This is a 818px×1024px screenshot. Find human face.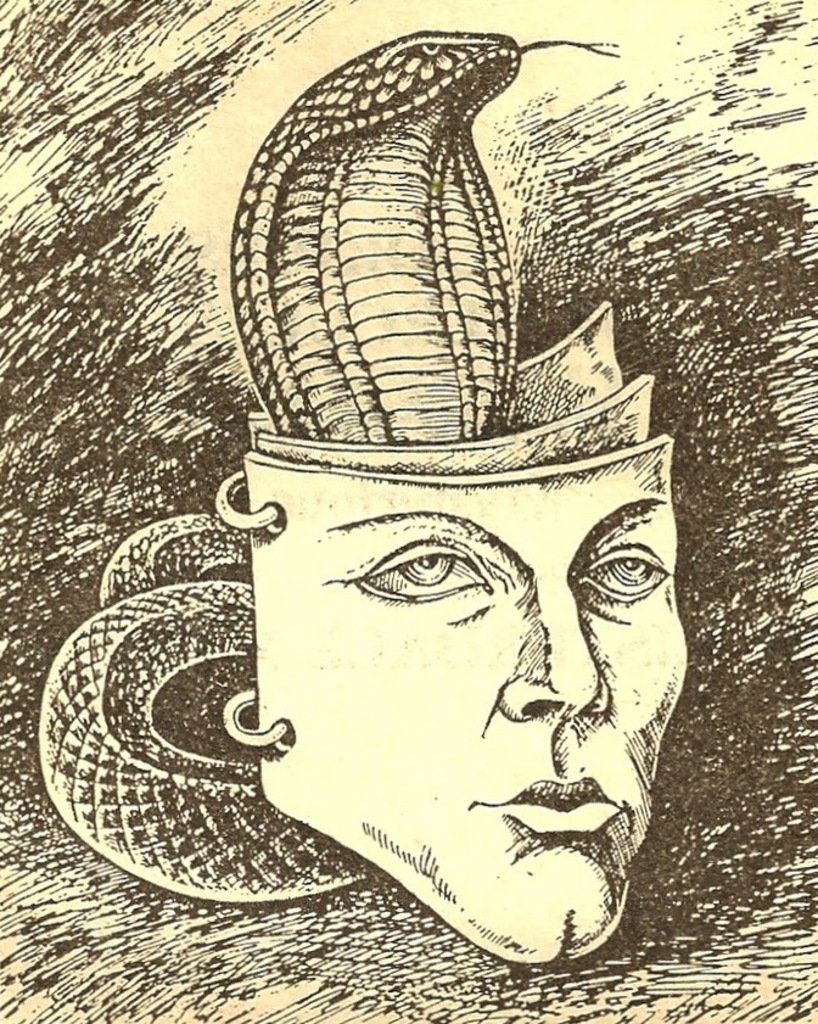
Bounding box: <box>253,442,689,963</box>.
